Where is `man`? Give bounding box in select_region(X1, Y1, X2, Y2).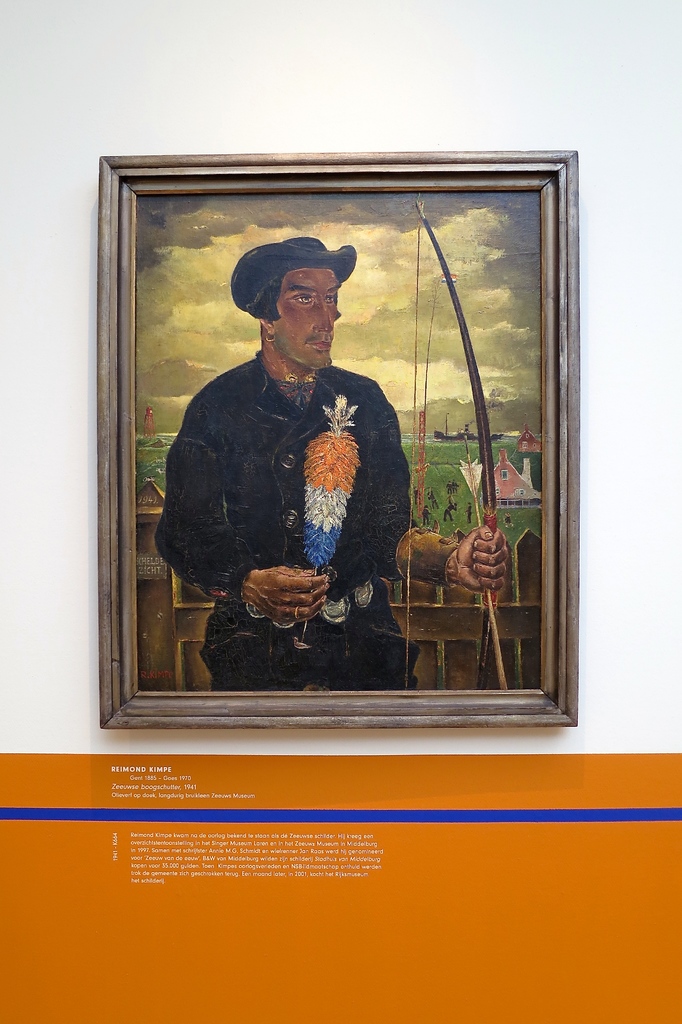
select_region(136, 264, 464, 690).
